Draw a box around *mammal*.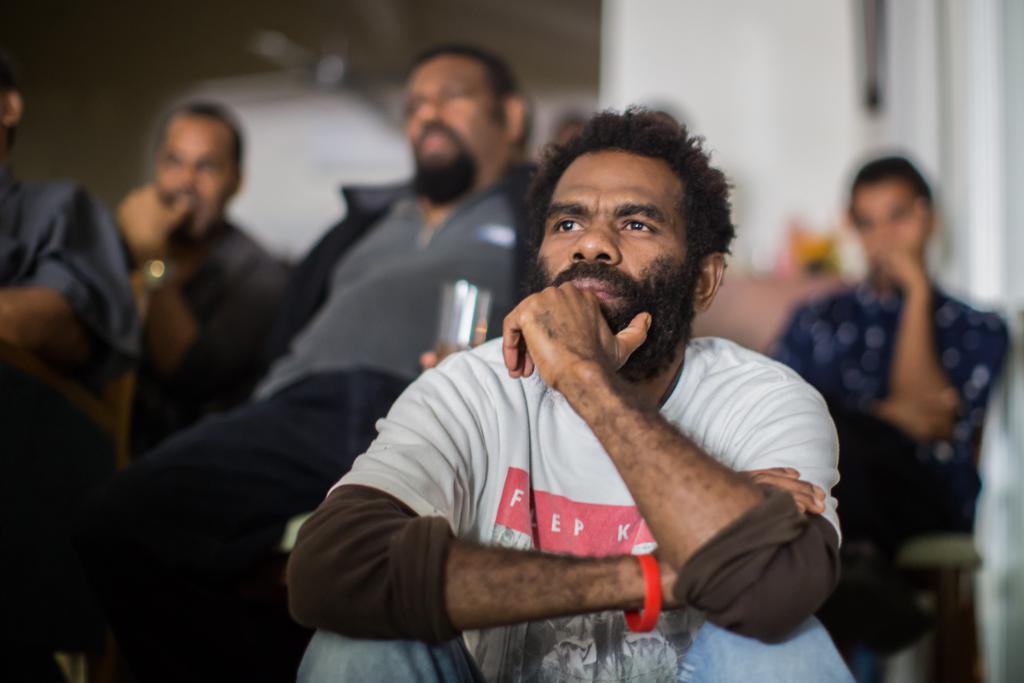
Rect(124, 44, 546, 682).
